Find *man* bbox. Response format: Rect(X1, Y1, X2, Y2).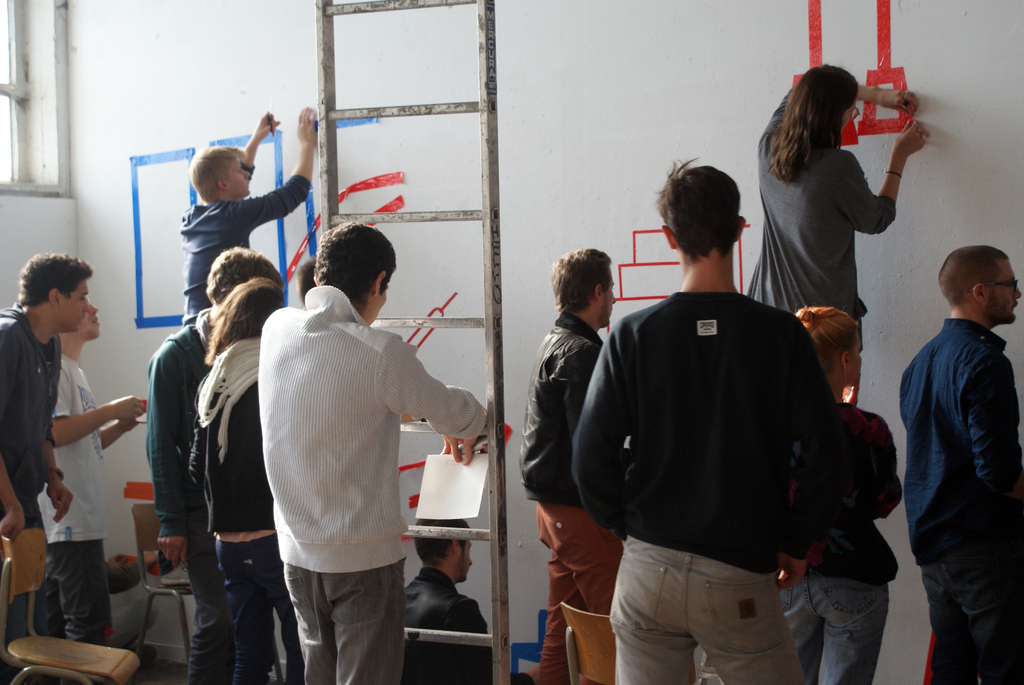
Rect(402, 508, 496, 684).
